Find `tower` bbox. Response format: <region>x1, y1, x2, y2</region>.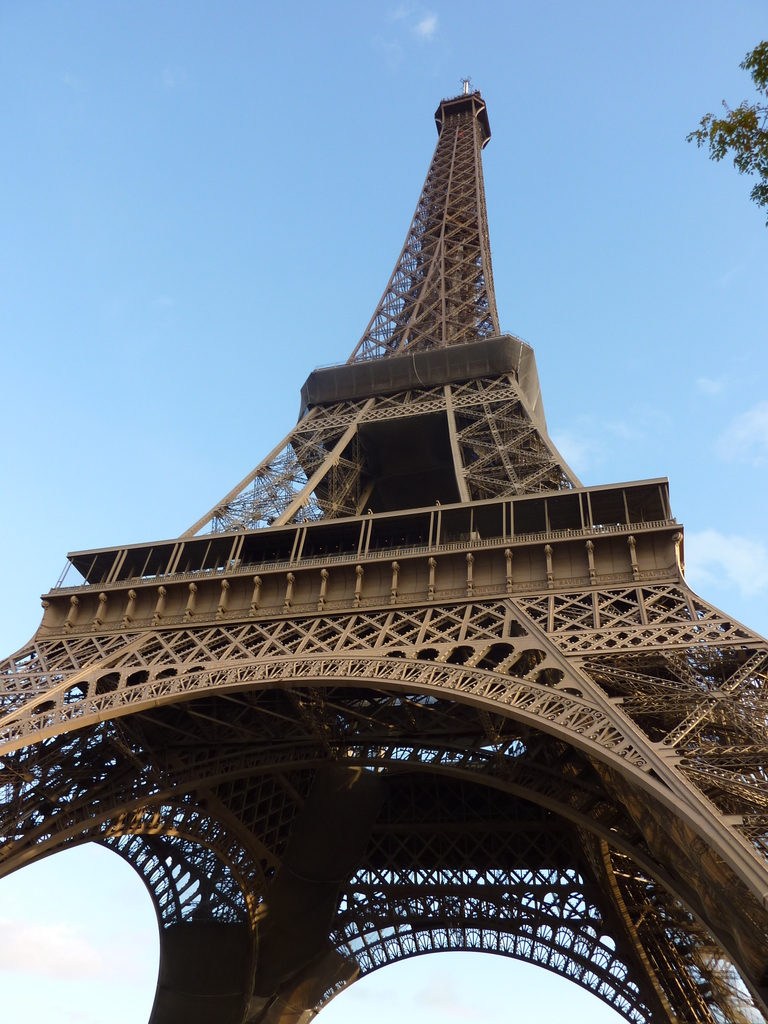
<region>21, 28, 730, 1023</region>.
